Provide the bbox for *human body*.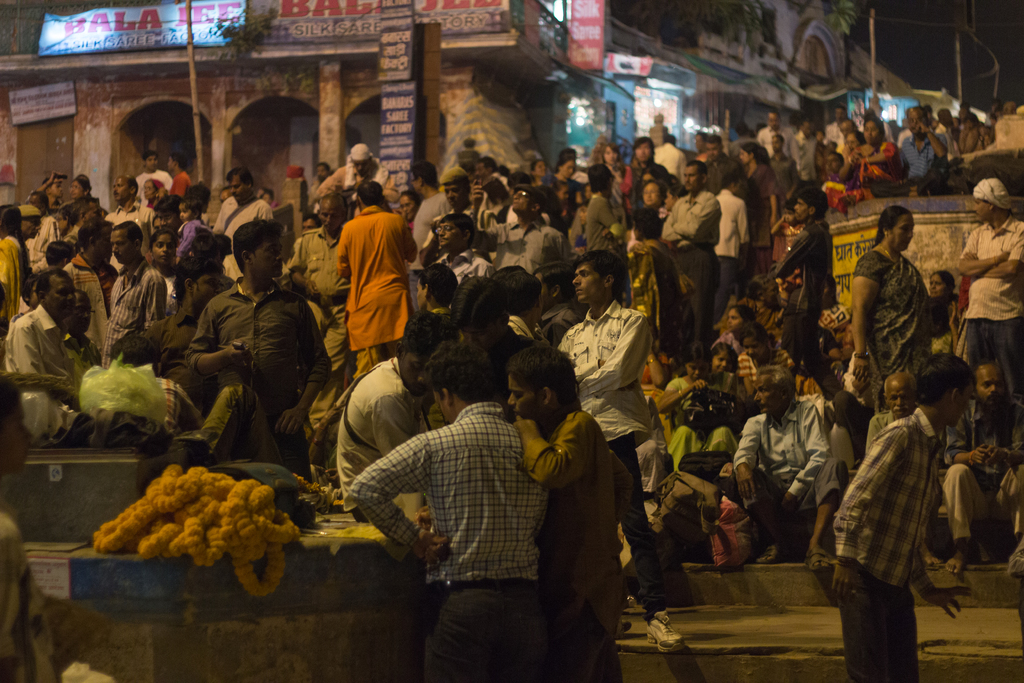
bbox=[717, 302, 752, 370].
